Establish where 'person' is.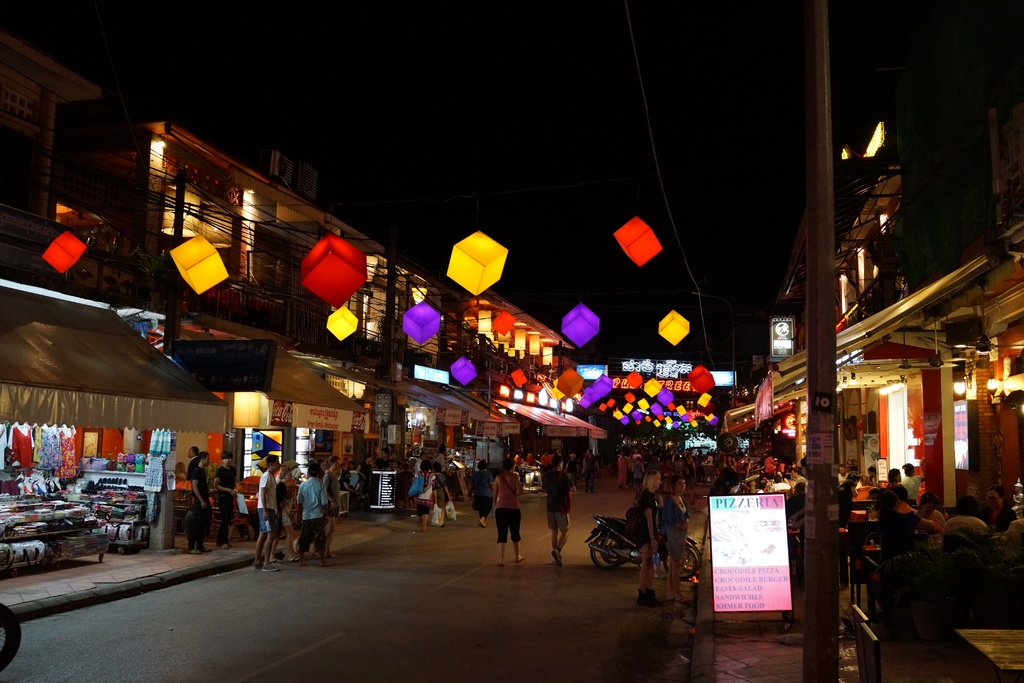
Established at Rect(297, 463, 328, 567).
